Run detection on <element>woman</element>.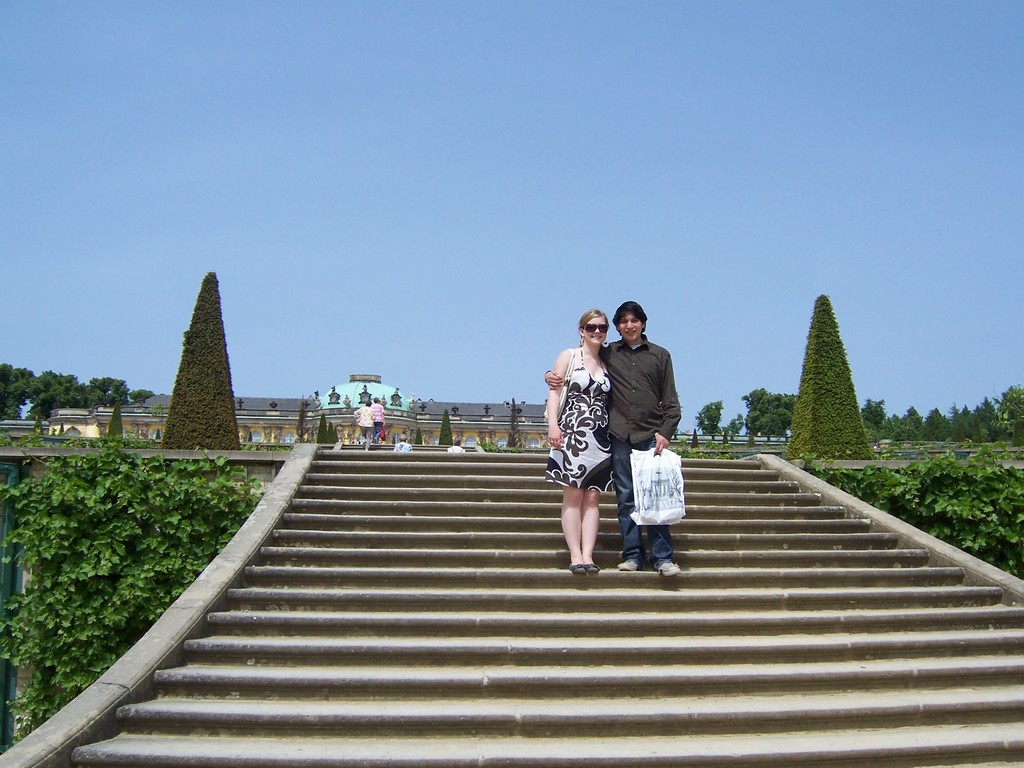
Result: [532, 301, 617, 573].
